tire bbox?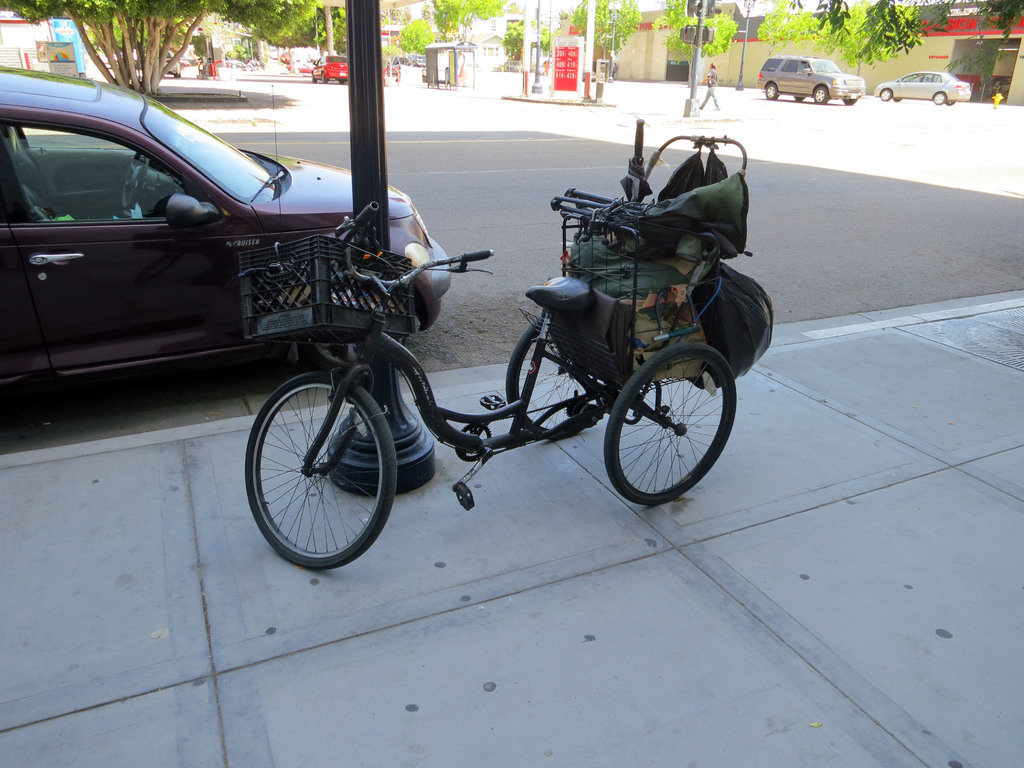
l=792, t=94, r=805, b=100
